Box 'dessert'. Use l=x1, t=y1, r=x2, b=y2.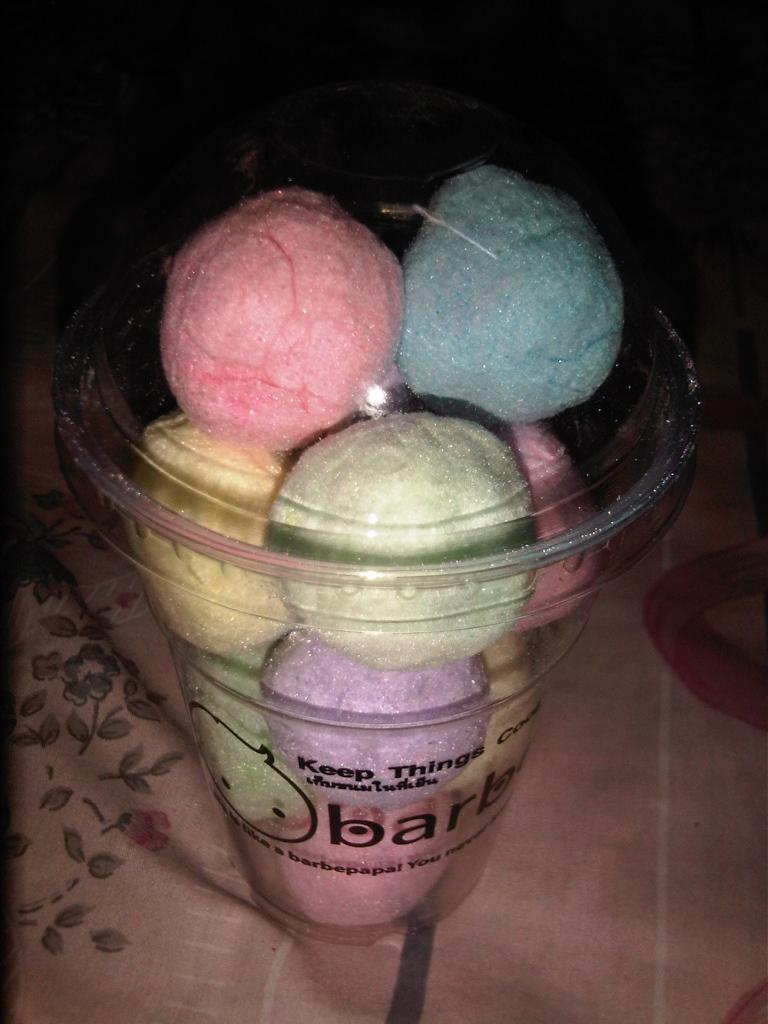
l=253, t=636, r=495, b=825.
